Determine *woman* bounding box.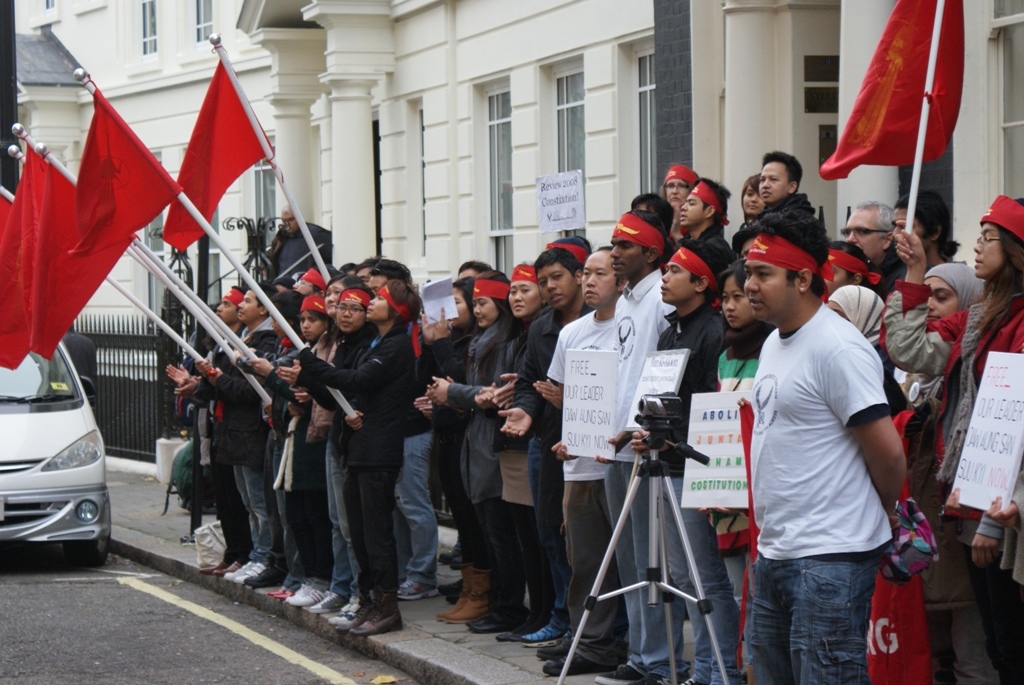
Determined: x1=662, y1=162, x2=700, y2=241.
